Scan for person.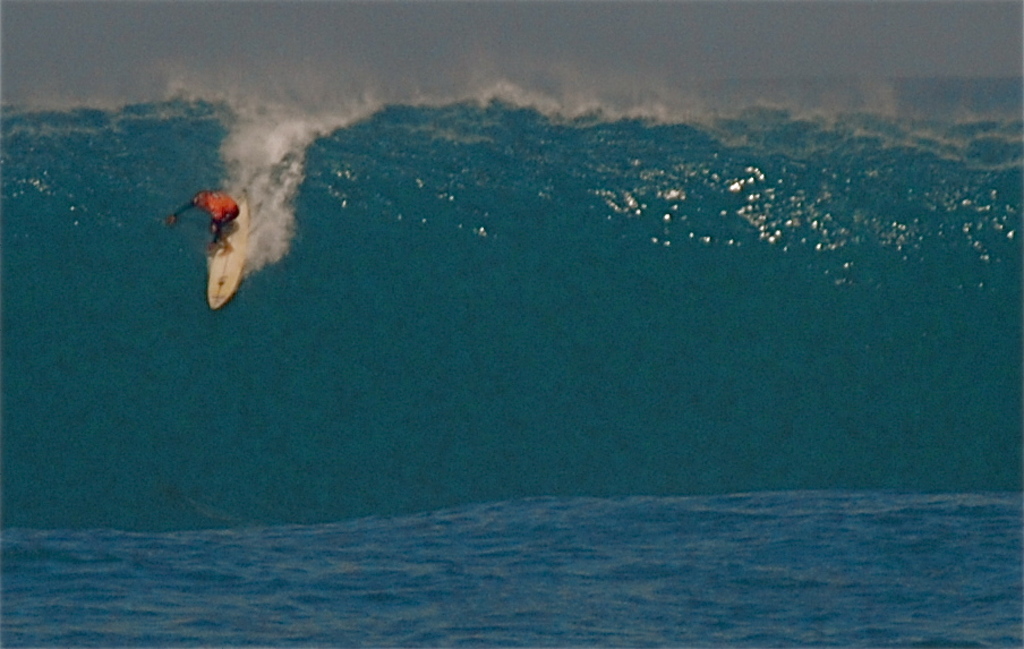
Scan result: 164:188:239:256.
